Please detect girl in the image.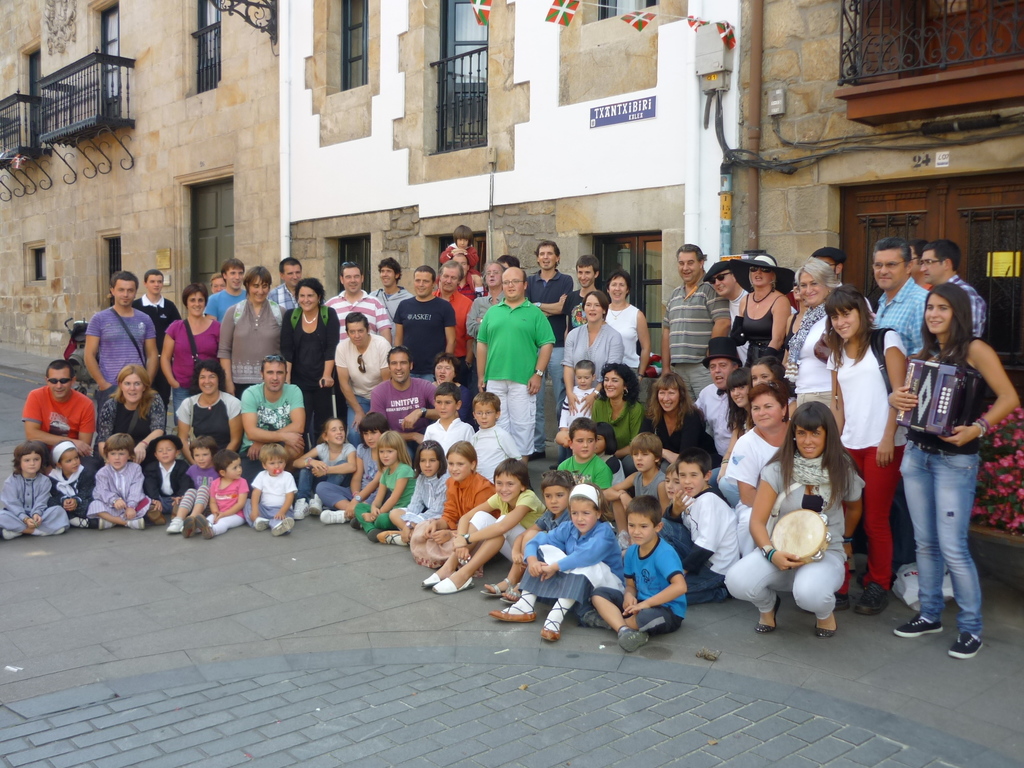
182/440/248/540.
